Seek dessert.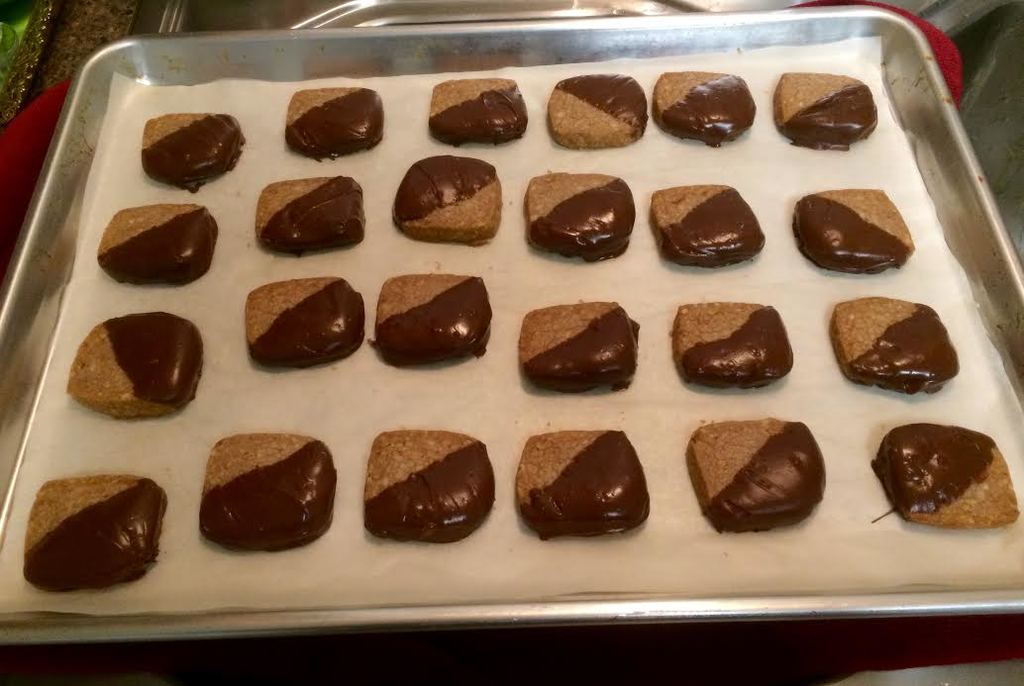
529:171:635:257.
